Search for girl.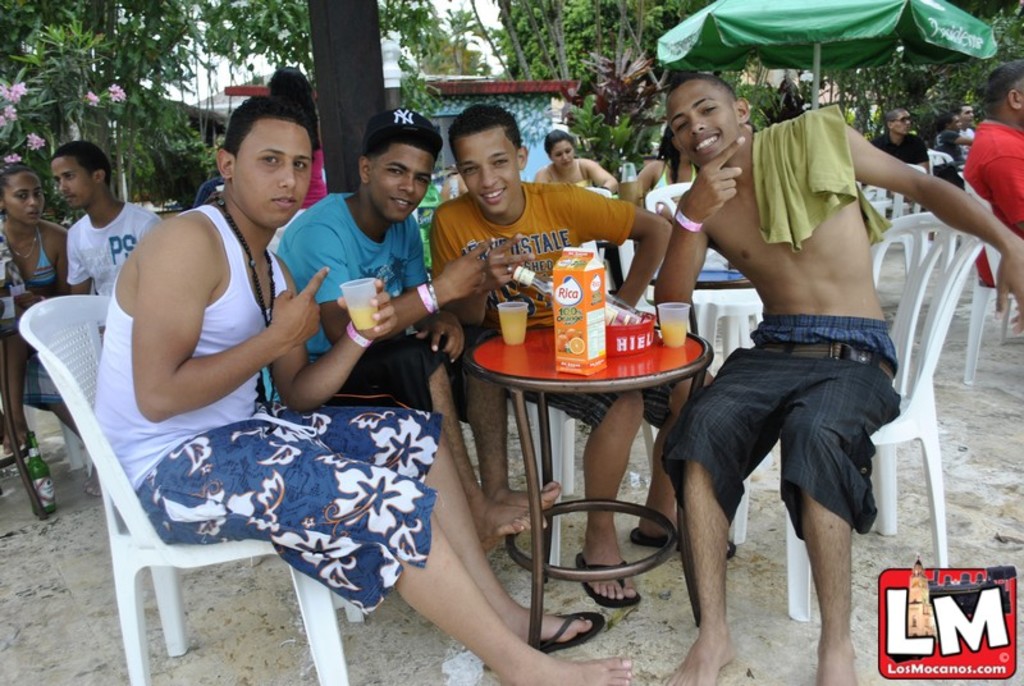
Found at <box>0,161,69,453</box>.
